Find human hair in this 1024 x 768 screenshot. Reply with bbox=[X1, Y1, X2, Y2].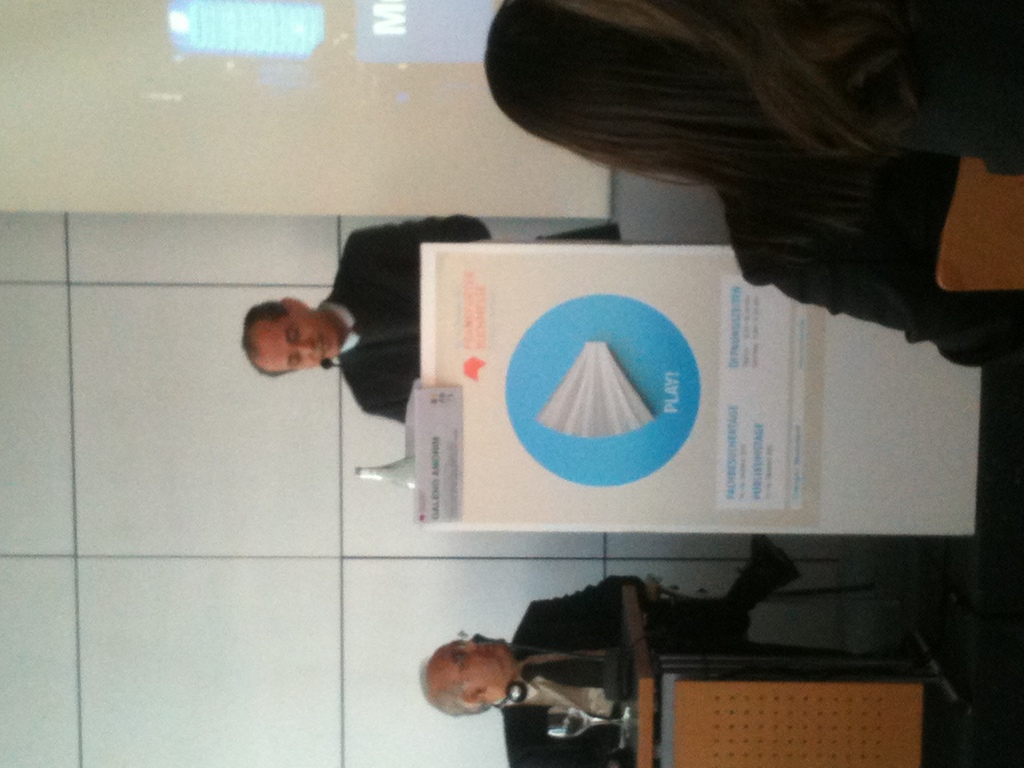
bbox=[557, 0, 924, 161].
